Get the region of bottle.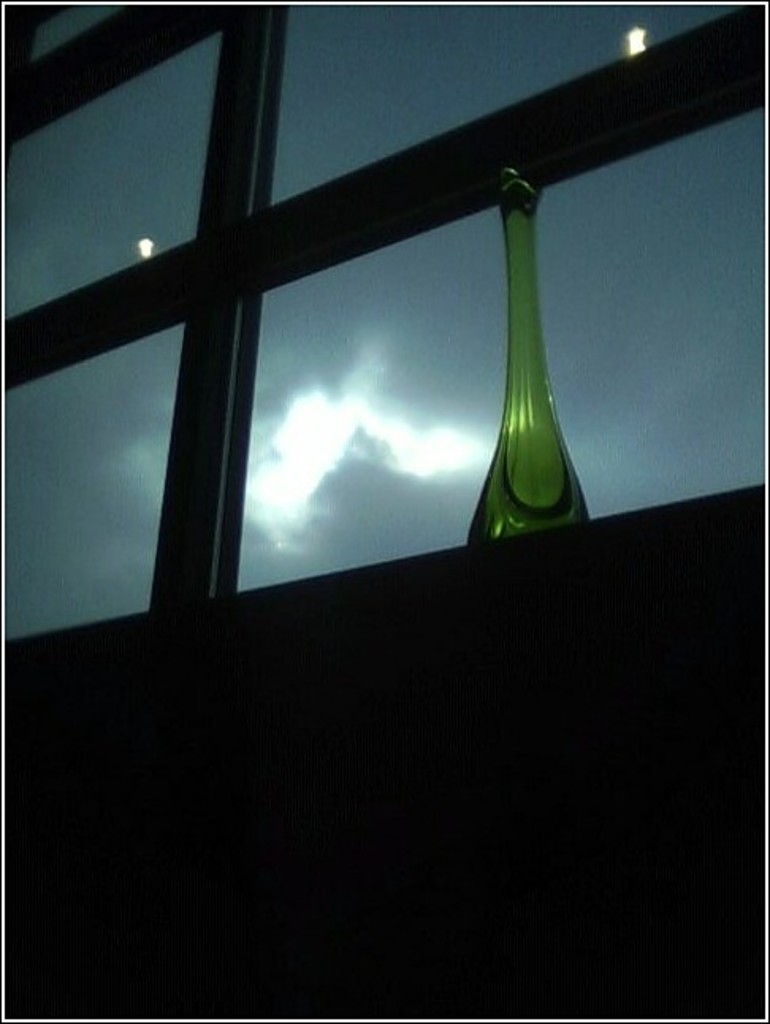
<bbox>466, 165, 591, 567</bbox>.
